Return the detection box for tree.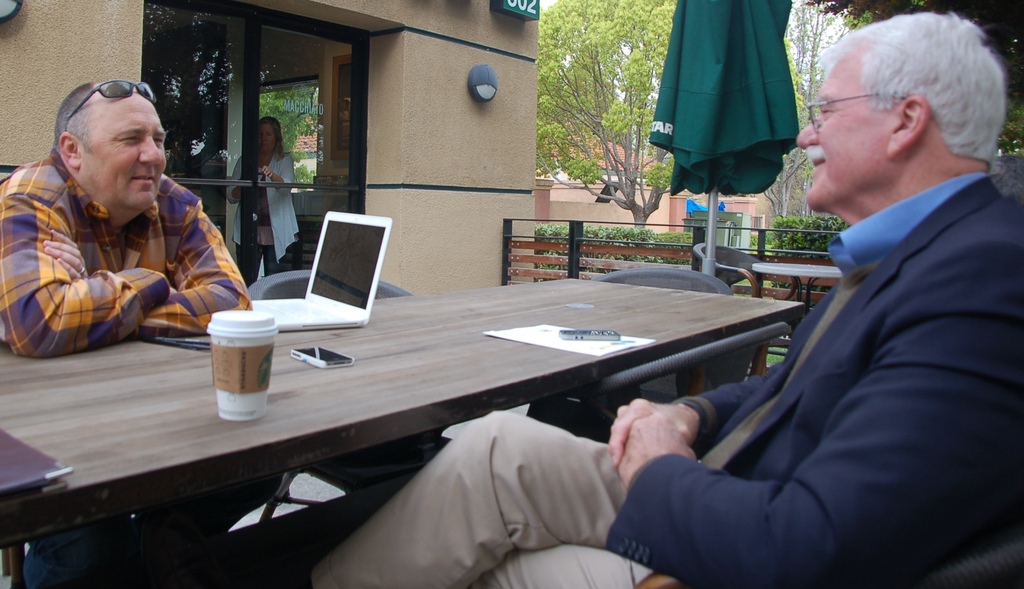
box=[536, 0, 686, 235].
